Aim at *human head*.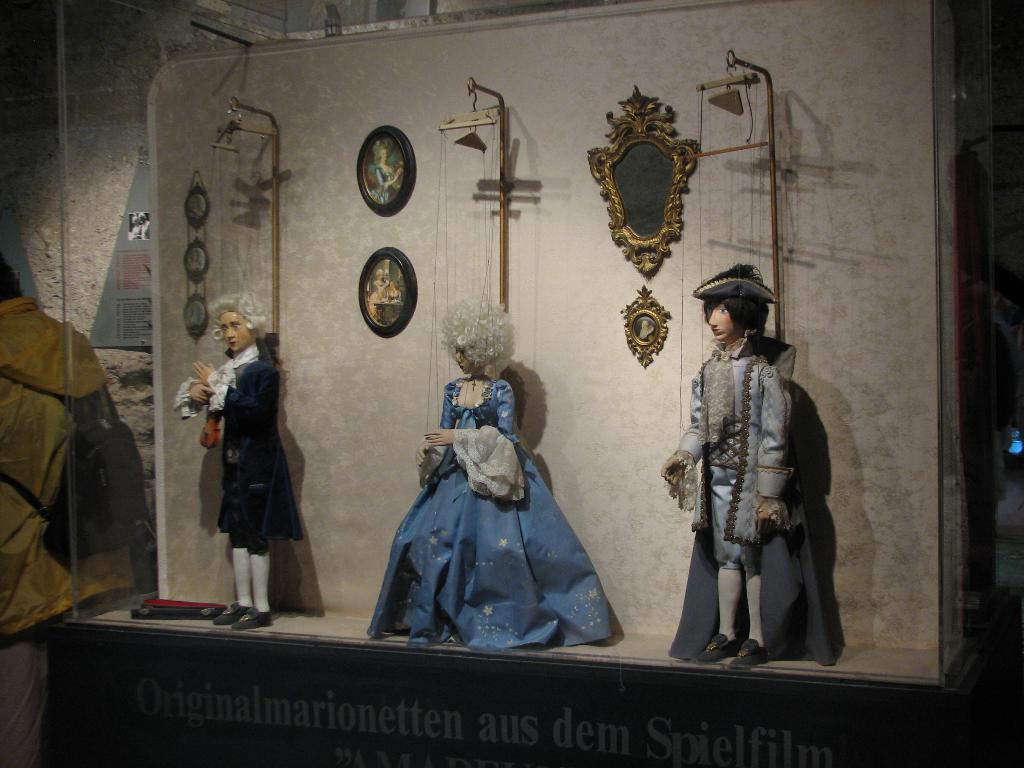
Aimed at <bbox>191, 247, 198, 263</bbox>.
